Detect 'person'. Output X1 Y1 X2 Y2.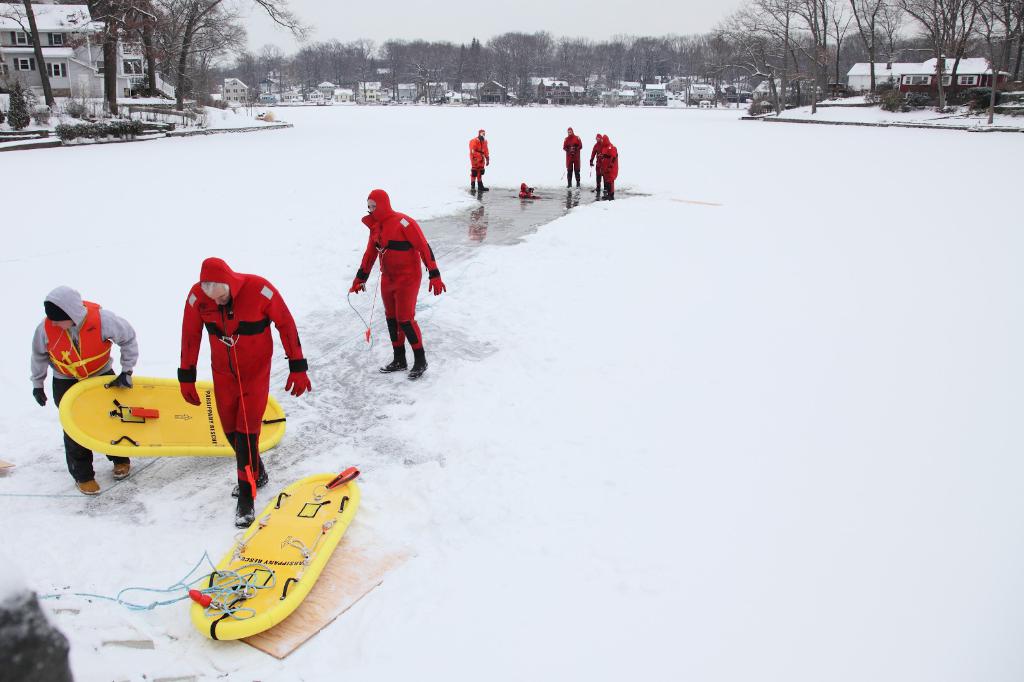
32 287 138 500.
